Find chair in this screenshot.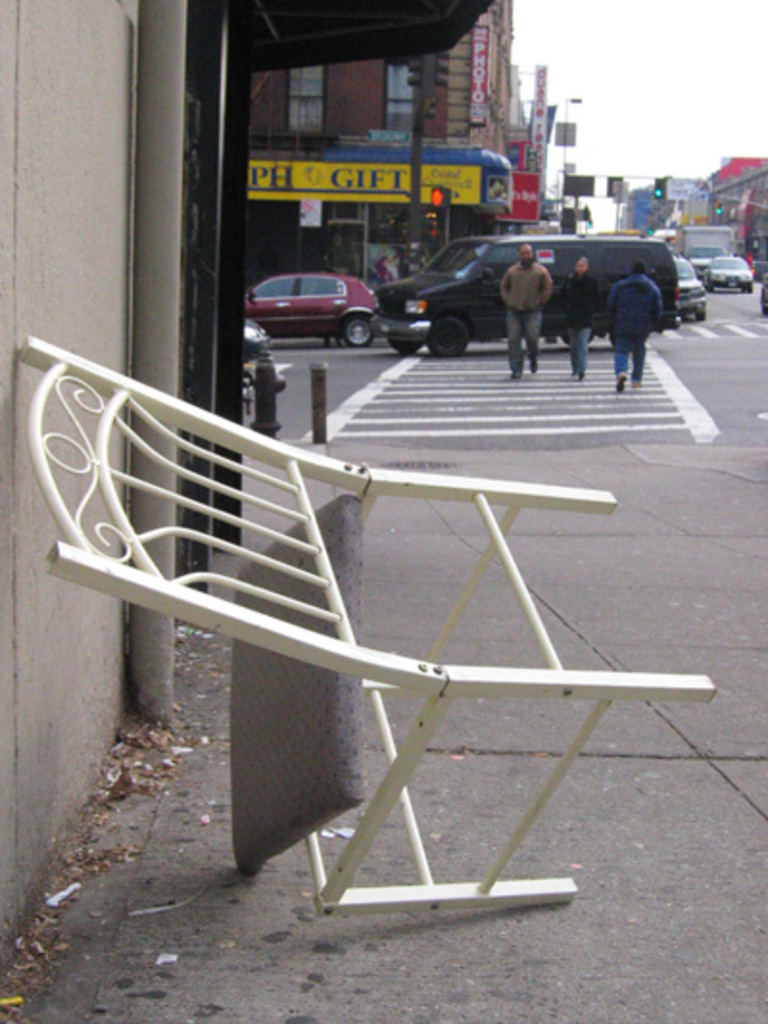
The bounding box for chair is <bbox>13, 334, 722, 918</bbox>.
